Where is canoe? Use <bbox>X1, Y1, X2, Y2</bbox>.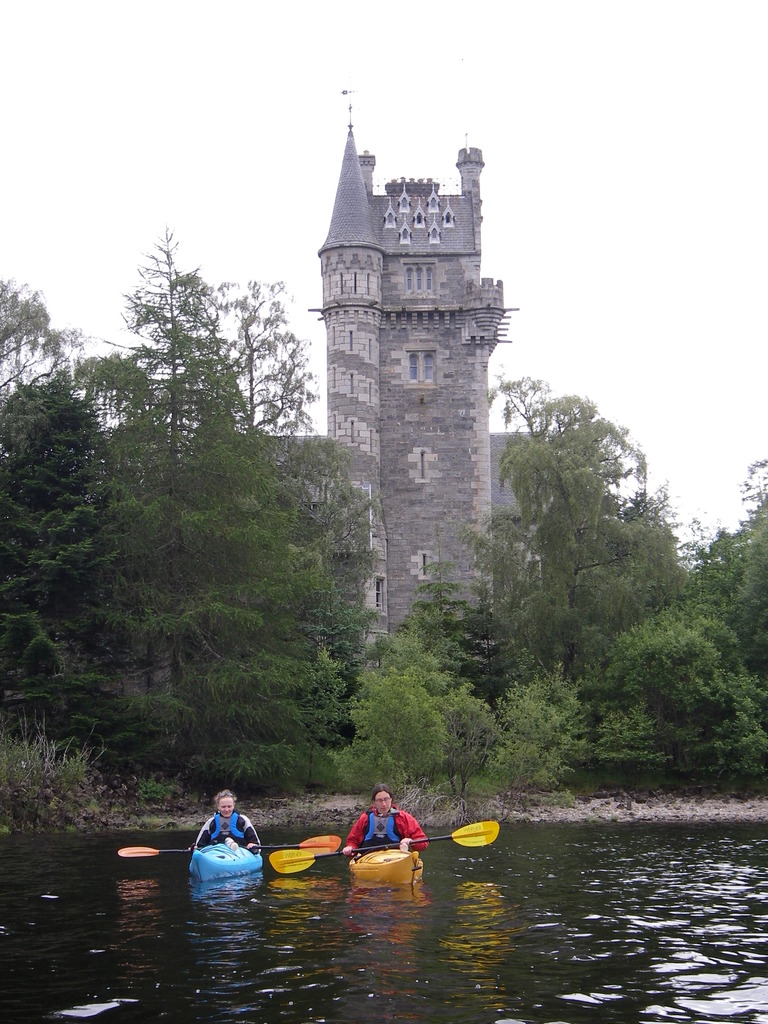
<bbox>348, 850, 427, 884</bbox>.
